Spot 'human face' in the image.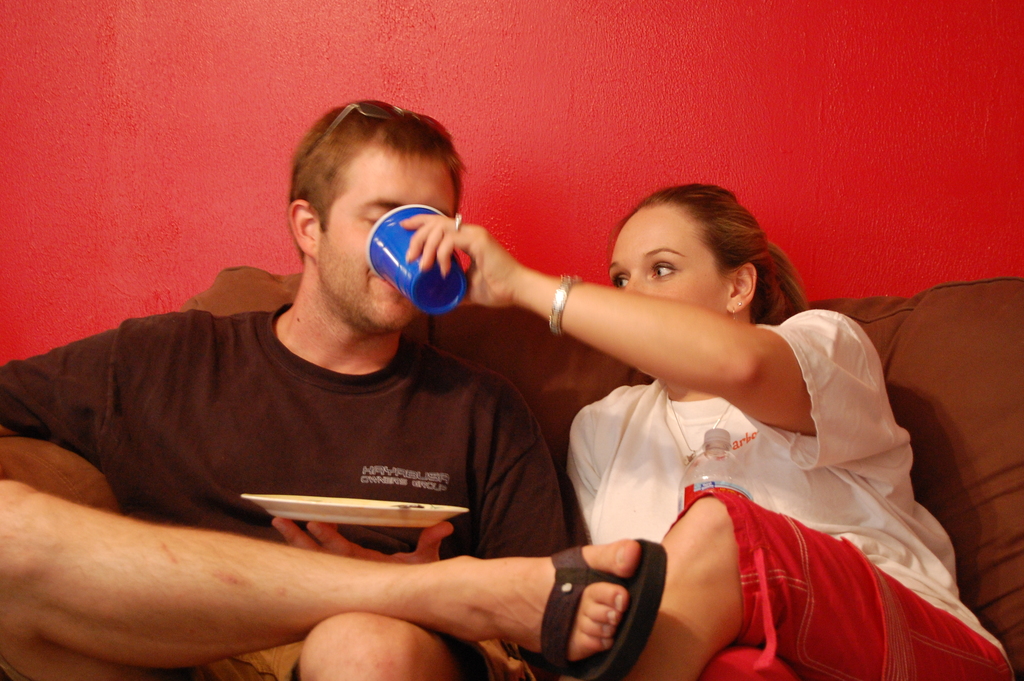
'human face' found at 600,202,733,336.
